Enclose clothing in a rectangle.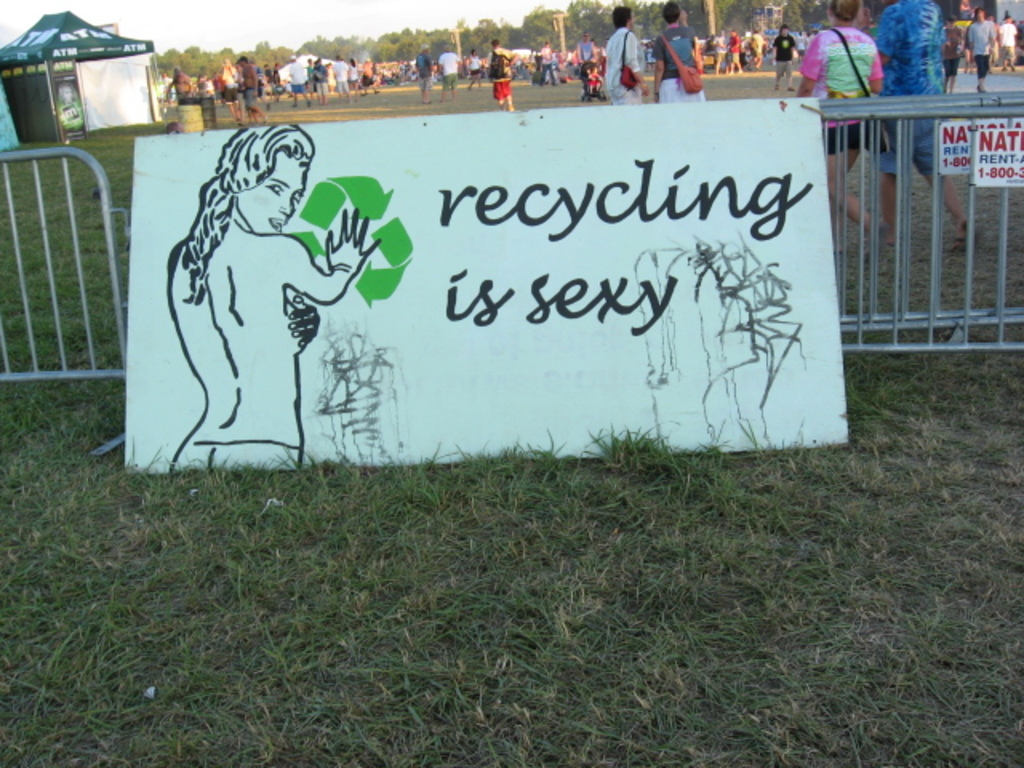
{"x1": 794, "y1": 18, "x2": 878, "y2": 150}.
